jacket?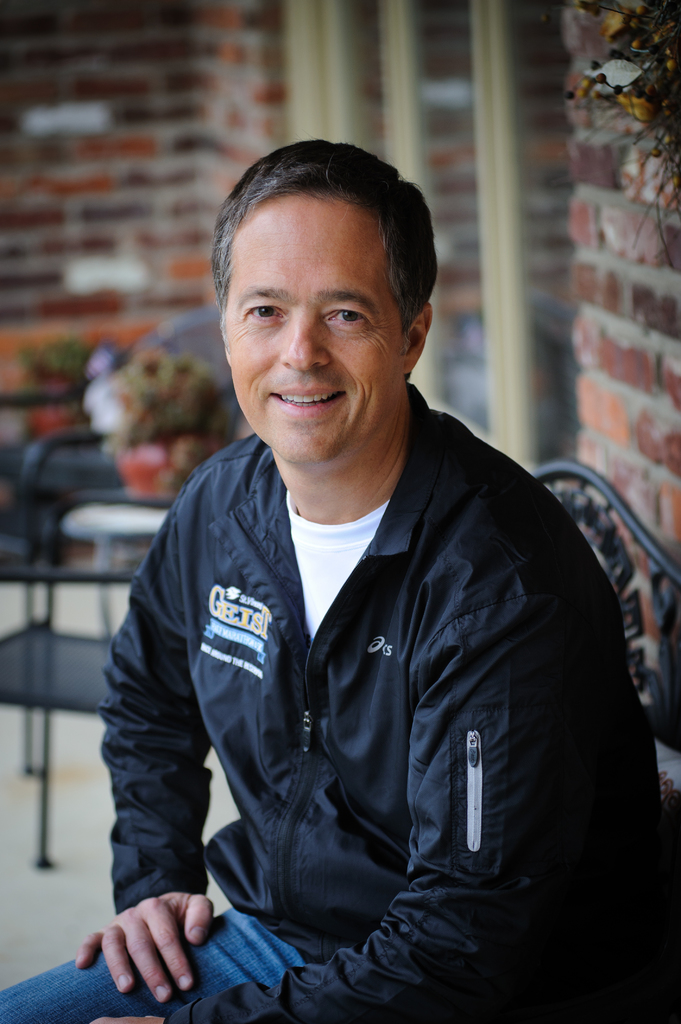
l=77, t=278, r=650, b=1007
